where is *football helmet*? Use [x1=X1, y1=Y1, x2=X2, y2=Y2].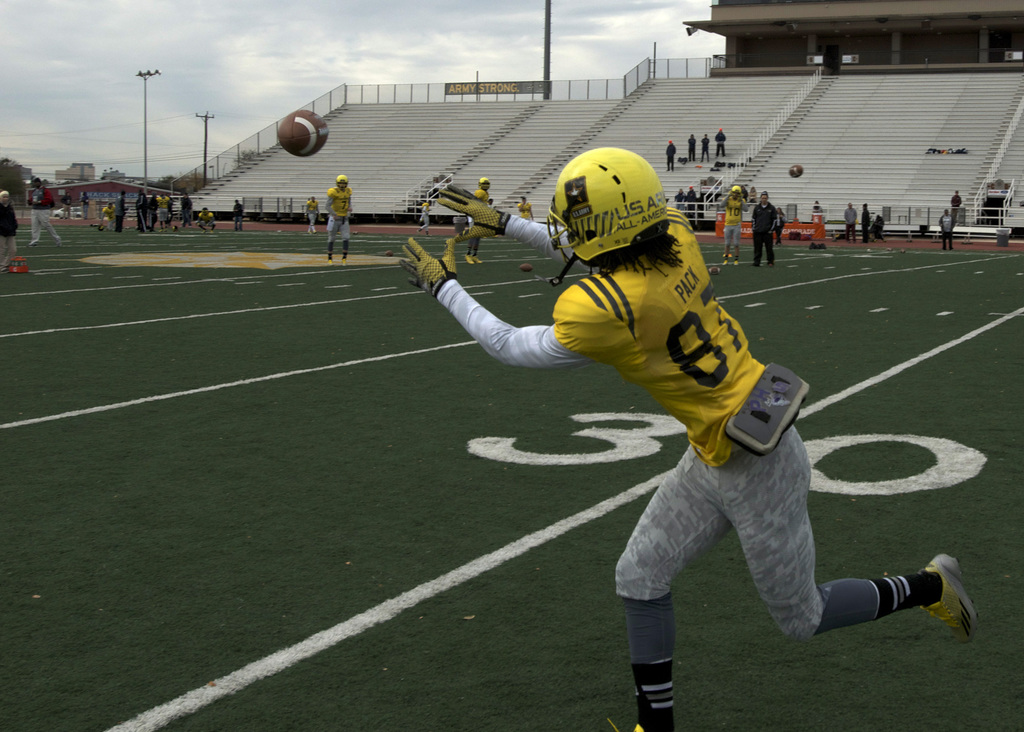
[x1=334, y1=176, x2=348, y2=187].
